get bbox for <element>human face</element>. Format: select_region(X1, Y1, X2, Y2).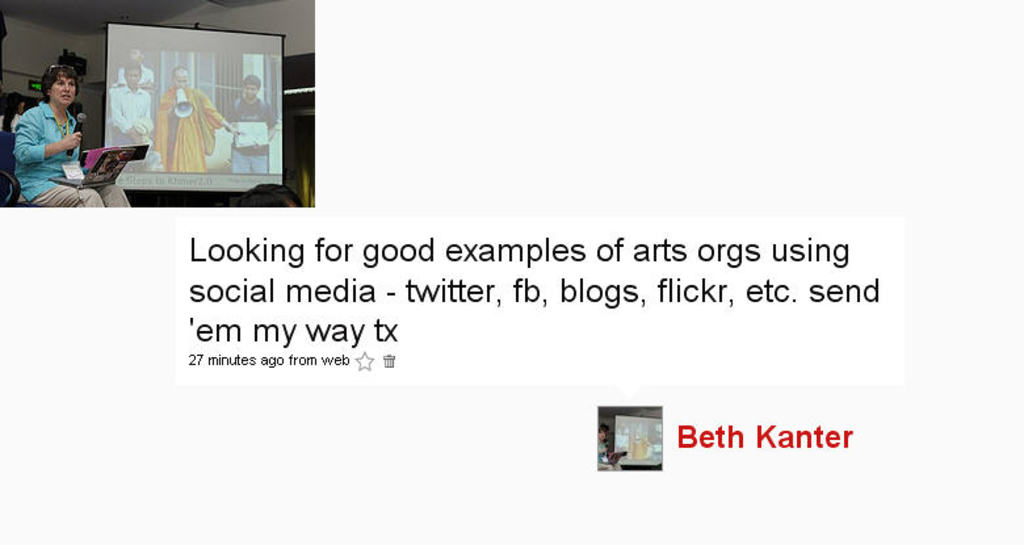
select_region(127, 71, 143, 88).
